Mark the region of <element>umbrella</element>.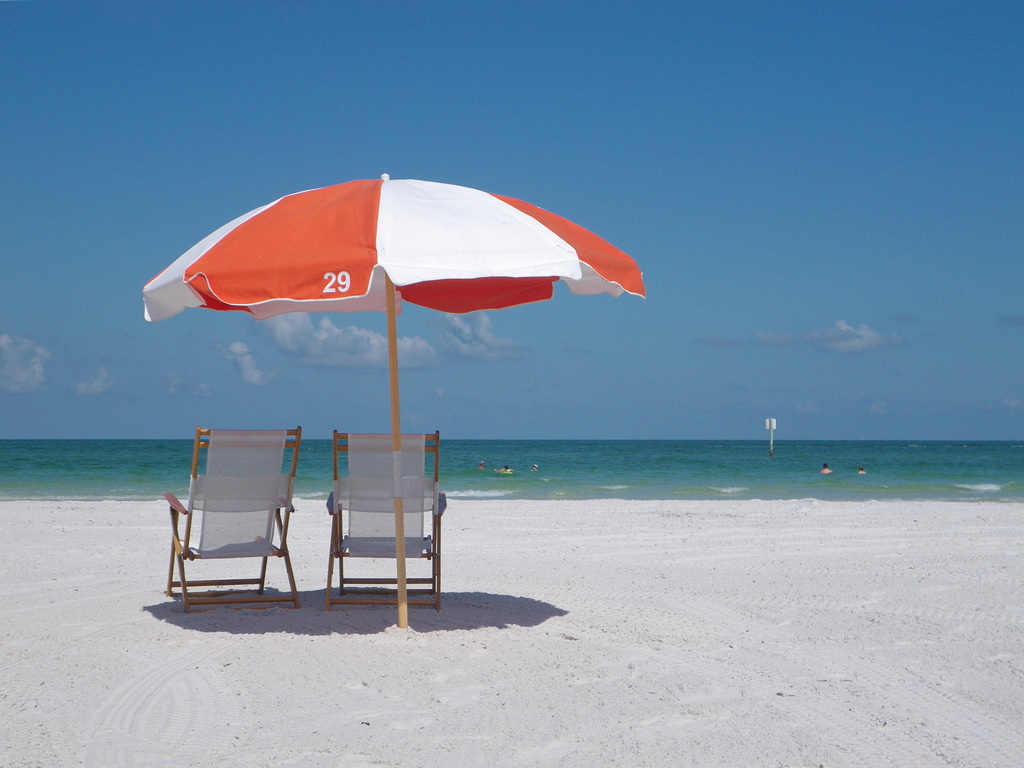
Region: select_region(143, 172, 647, 626).
